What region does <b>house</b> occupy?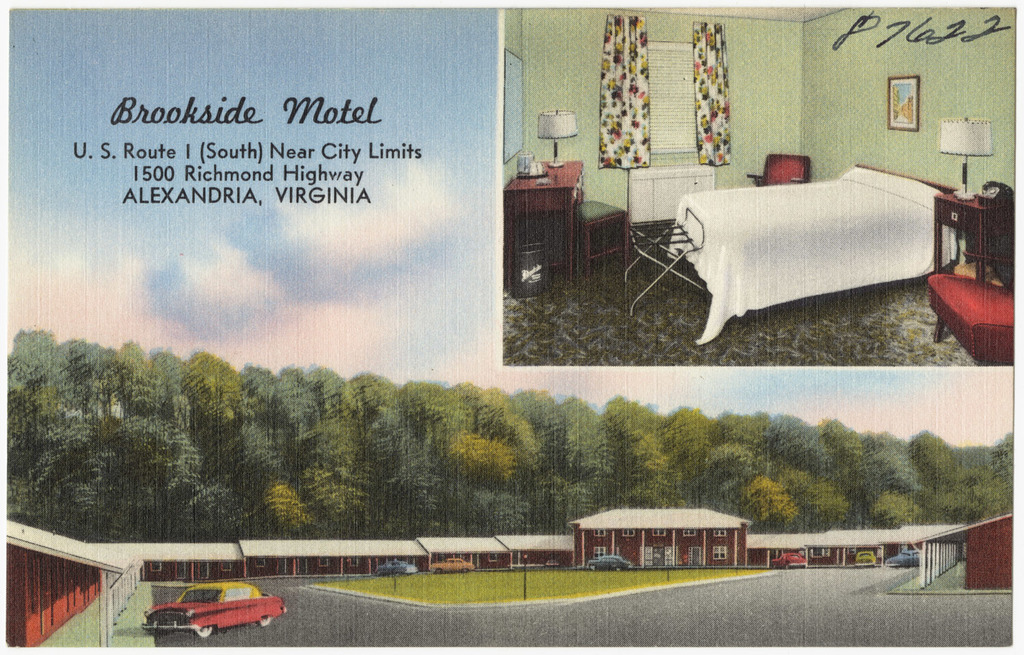
{"x1": 499, "y1": 5, "x2": 1013, "y2": 368}.
